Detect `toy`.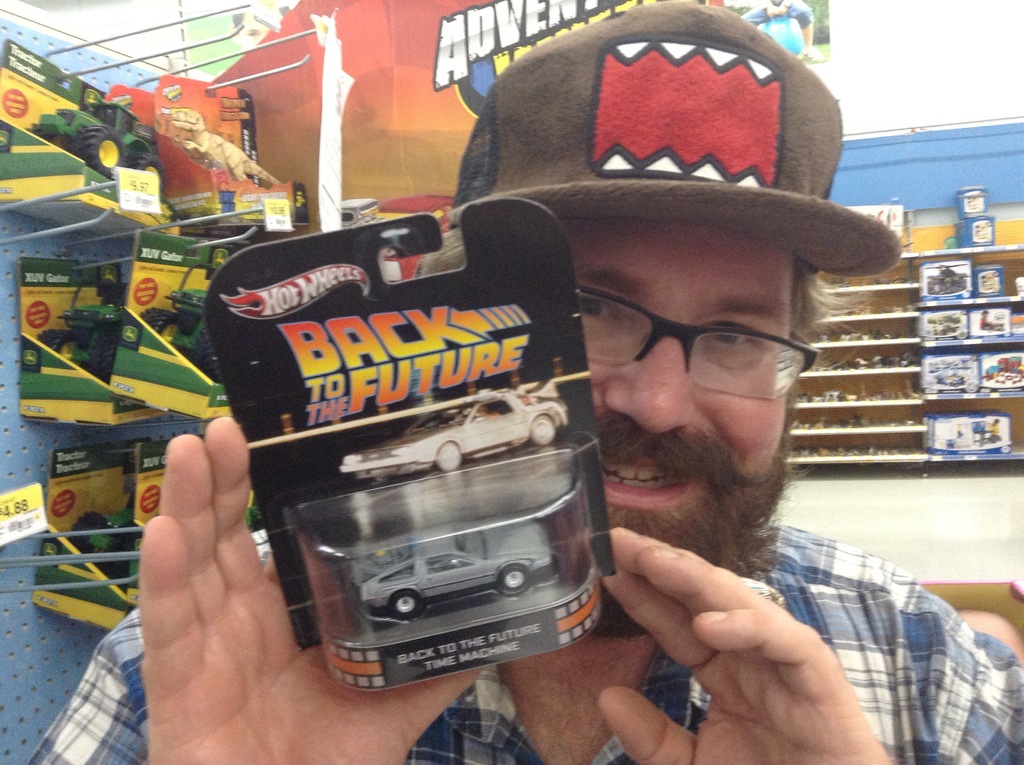
Detected at (x1=925, y1=262, x2=975, y2=300).
